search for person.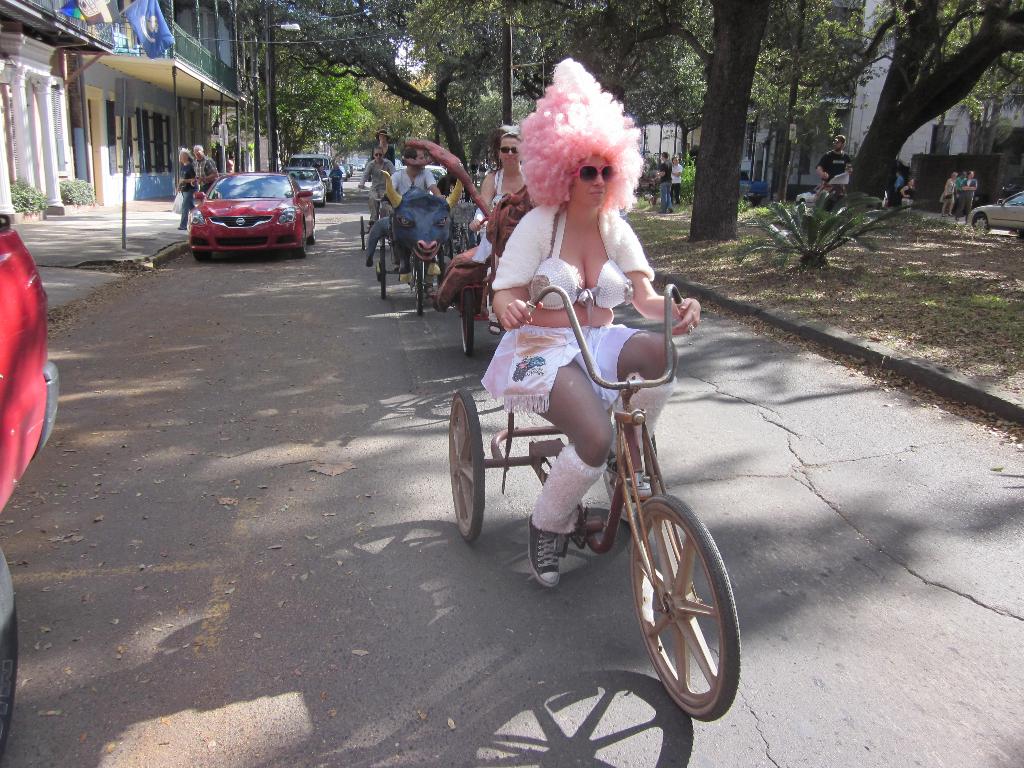
Found at box(953, 167, 982, 212).
